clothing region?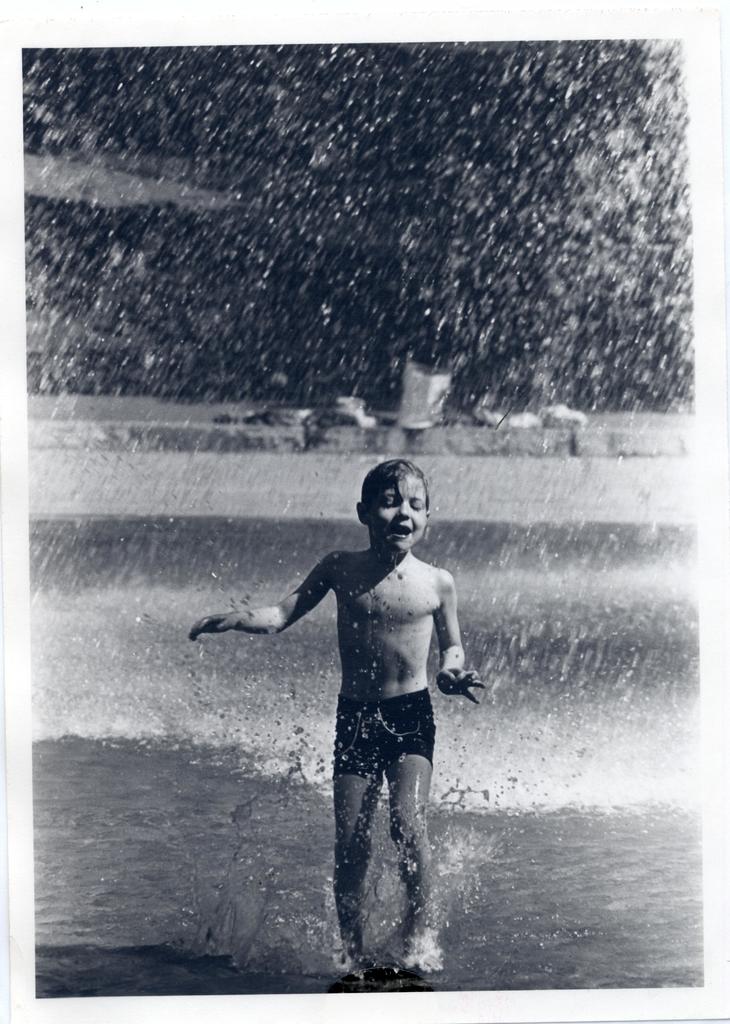
330, 686, 435, 784
